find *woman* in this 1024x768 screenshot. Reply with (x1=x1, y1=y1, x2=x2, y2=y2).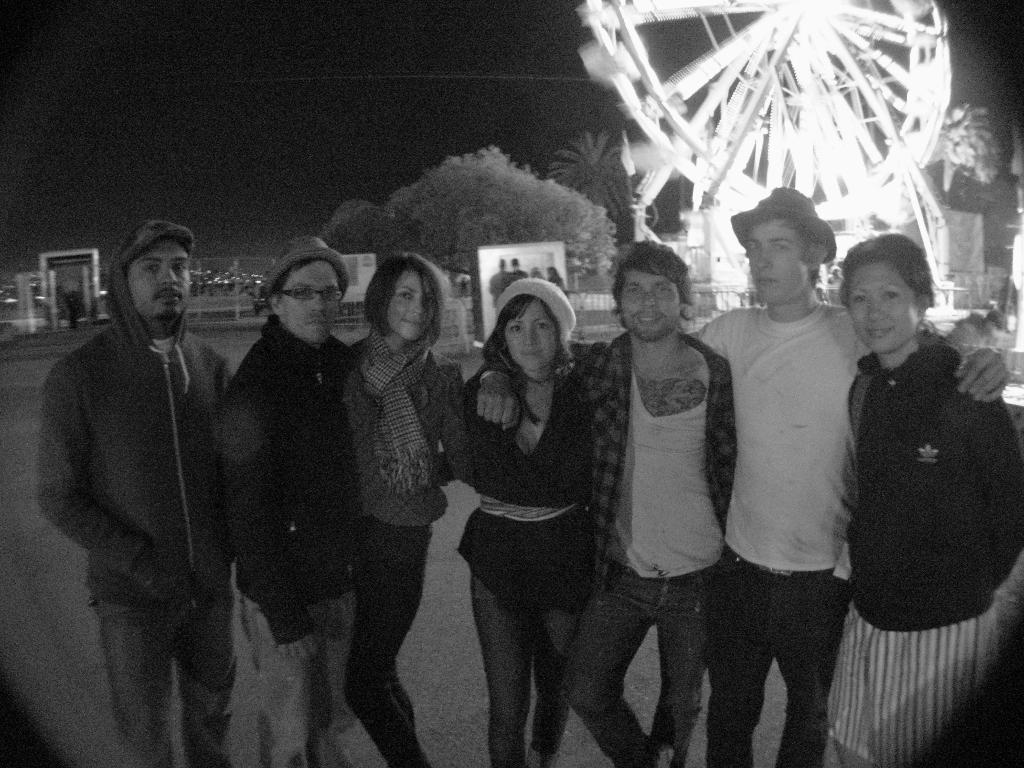
(x1=342, y1=250, x2=475, y2=761).
